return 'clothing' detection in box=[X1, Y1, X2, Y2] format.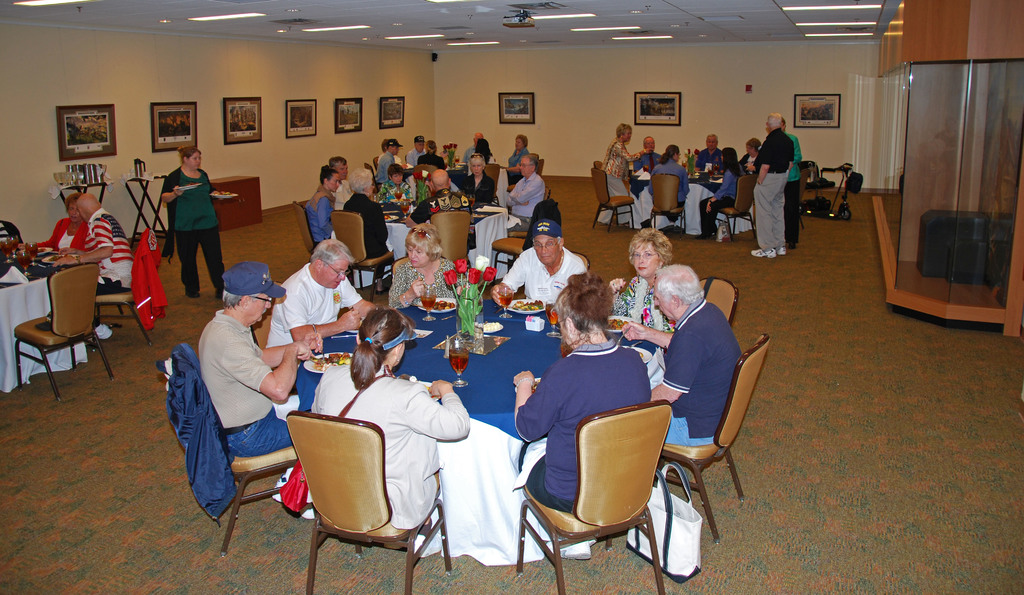
box=[379, 180, 410, 199].
